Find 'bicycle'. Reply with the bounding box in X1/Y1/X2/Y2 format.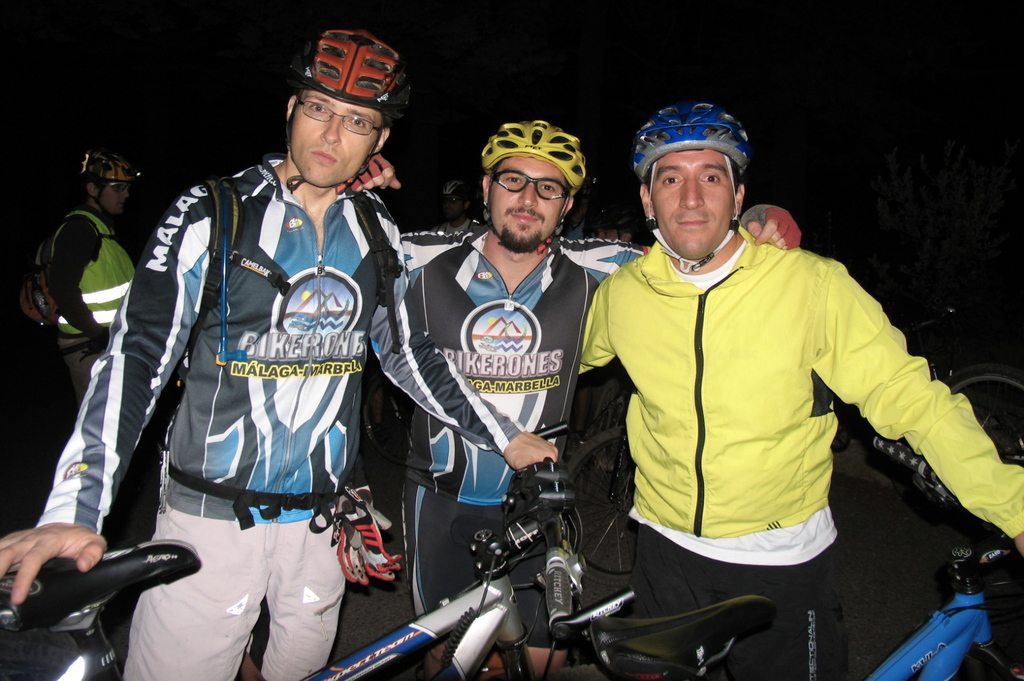
361/357/417/472.
